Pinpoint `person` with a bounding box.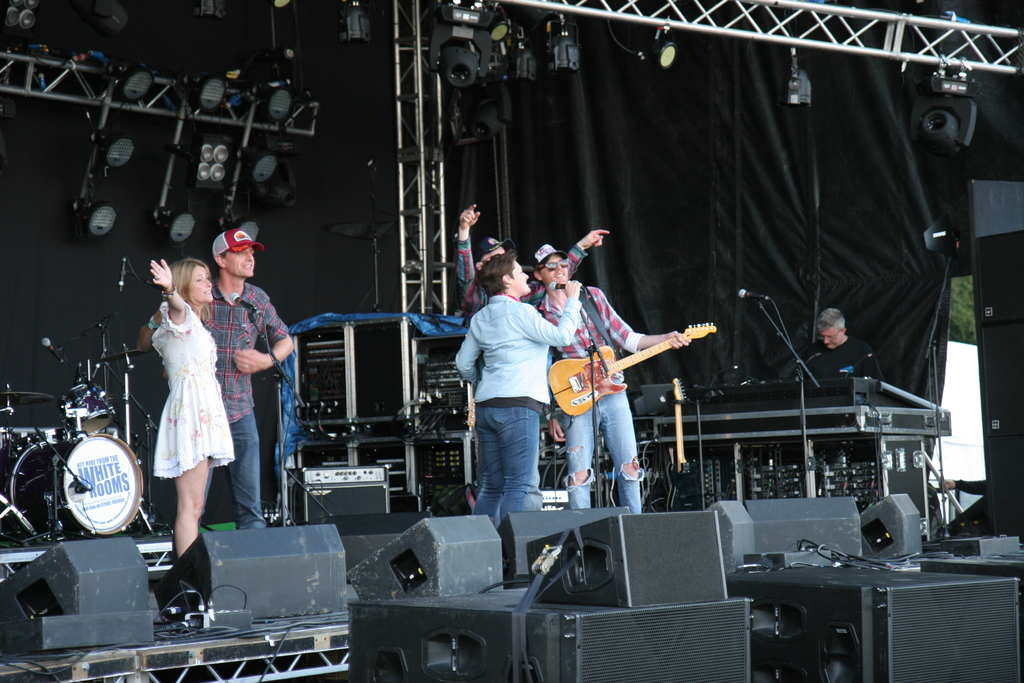
rect(134, 230, 285, 528).
